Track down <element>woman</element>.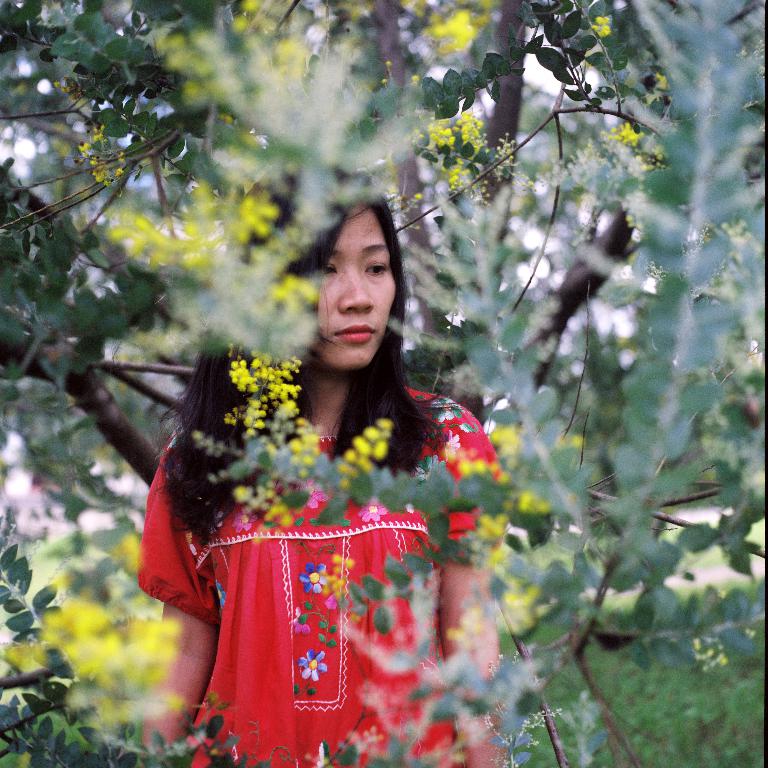
Tracked to detection(135, 153, 510, 767).
